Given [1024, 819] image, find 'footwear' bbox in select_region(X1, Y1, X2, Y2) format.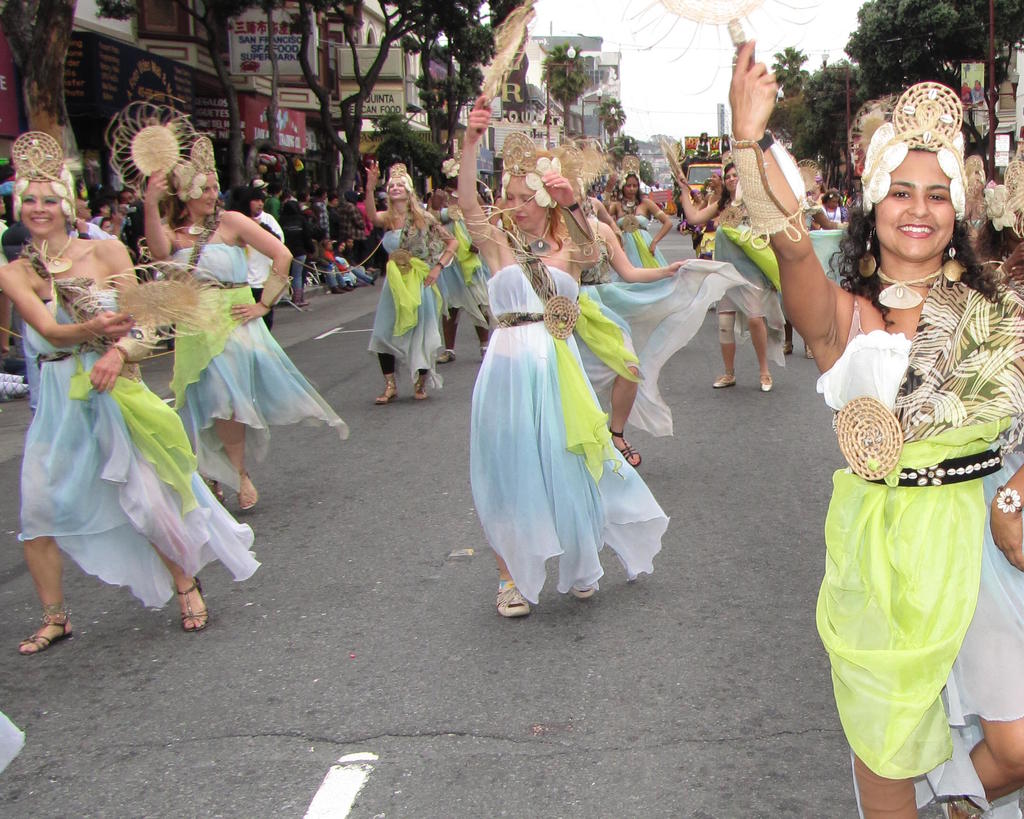
select_region(19, 621, 64, 647).
